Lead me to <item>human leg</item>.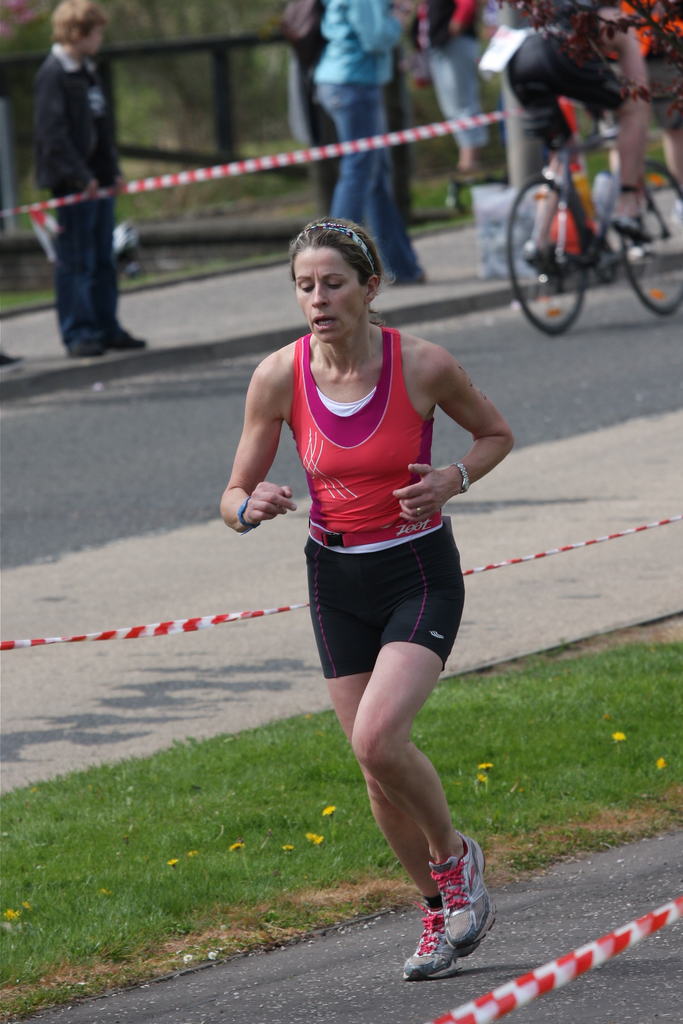
Lead to x1=540 y1=13 x2=656 y2=243.
